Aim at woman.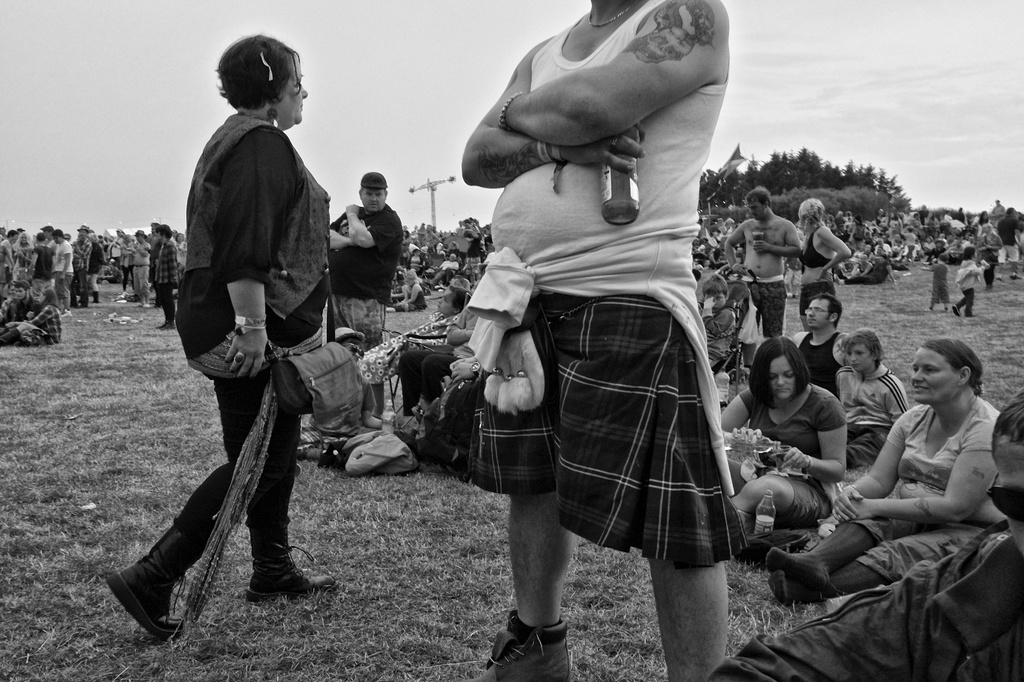
Aimed at bbox=(0, 226, 14, 277).
